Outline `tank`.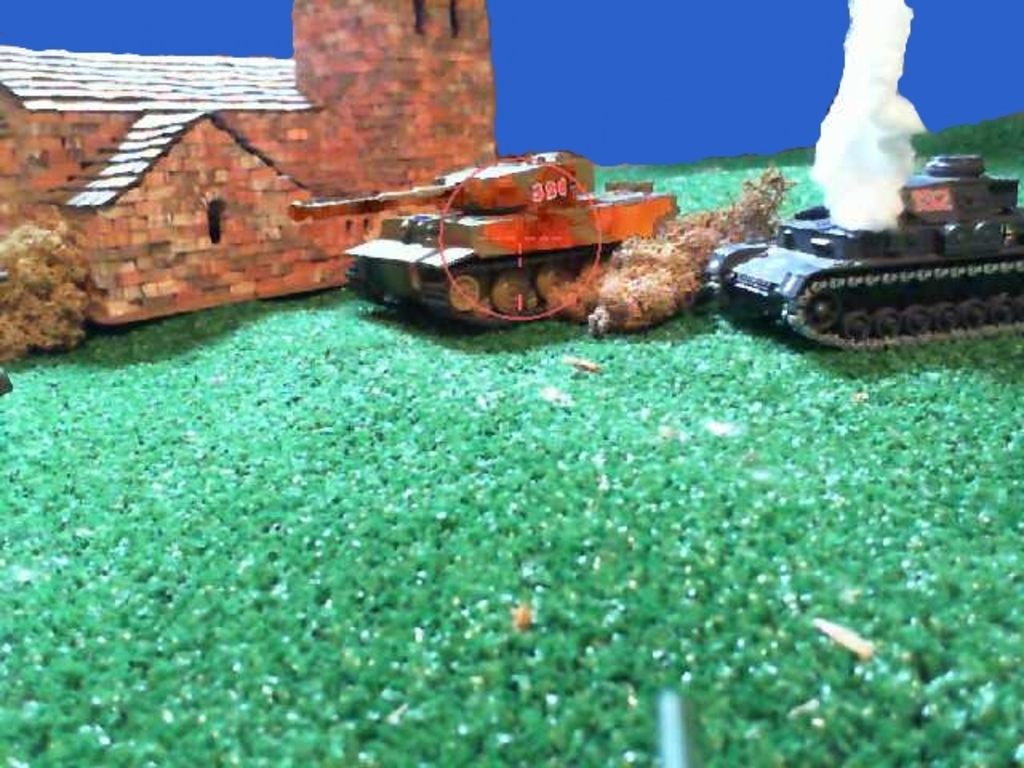
Outline: [701, 154, 1022, 352].
